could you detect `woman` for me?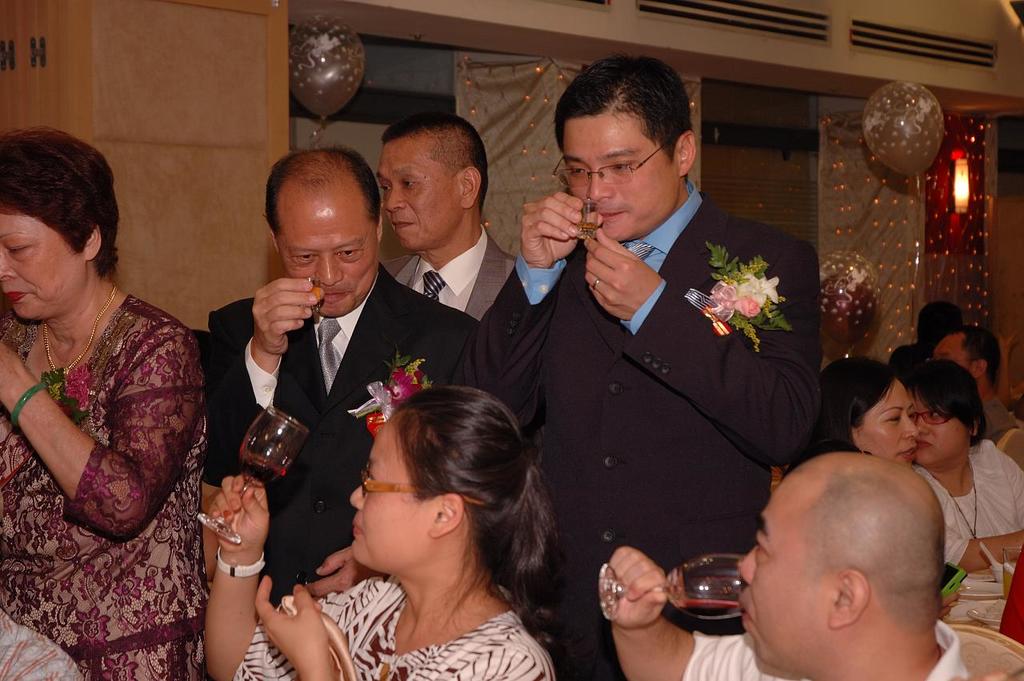
Detection result: [0, 132, 207, 680].
